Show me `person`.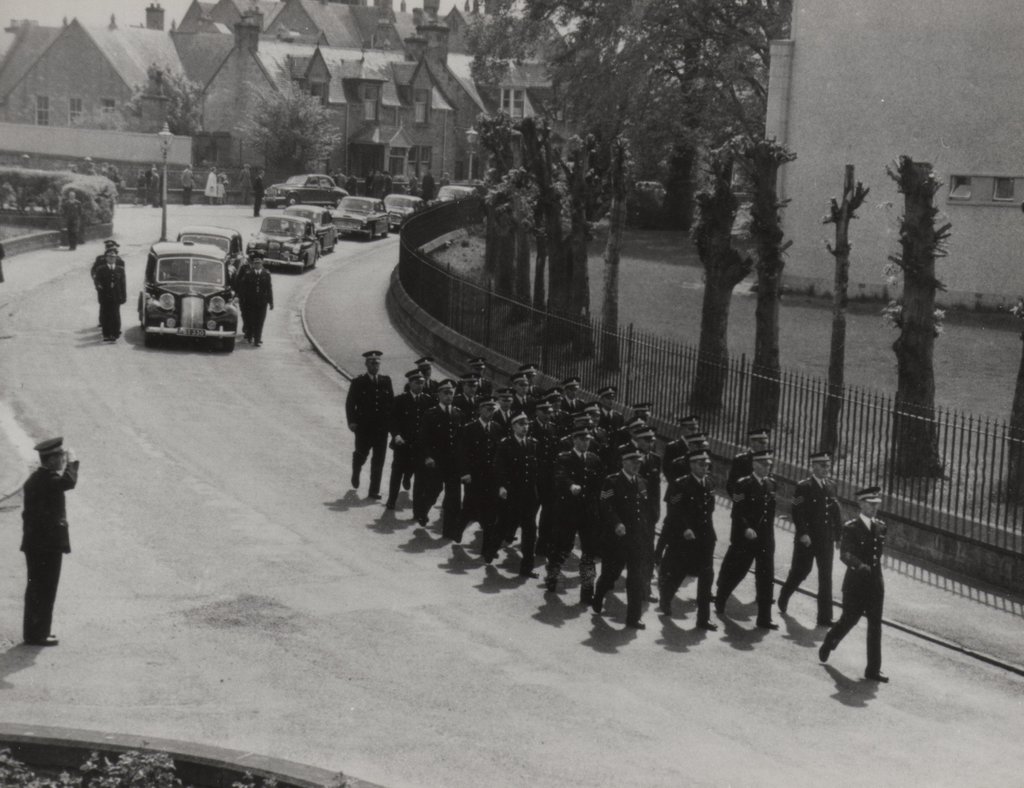
`person` is here: region(778, 449, 839, 627).
